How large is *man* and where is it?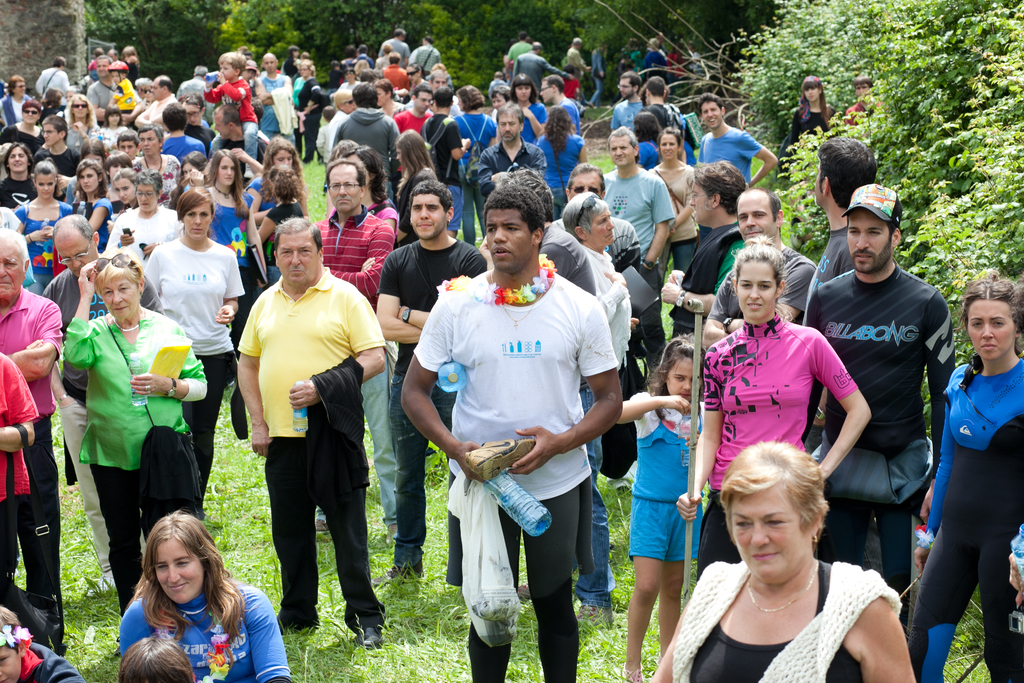
Bounding box: <bbox>607, 73, 648, 126</bbox>.
